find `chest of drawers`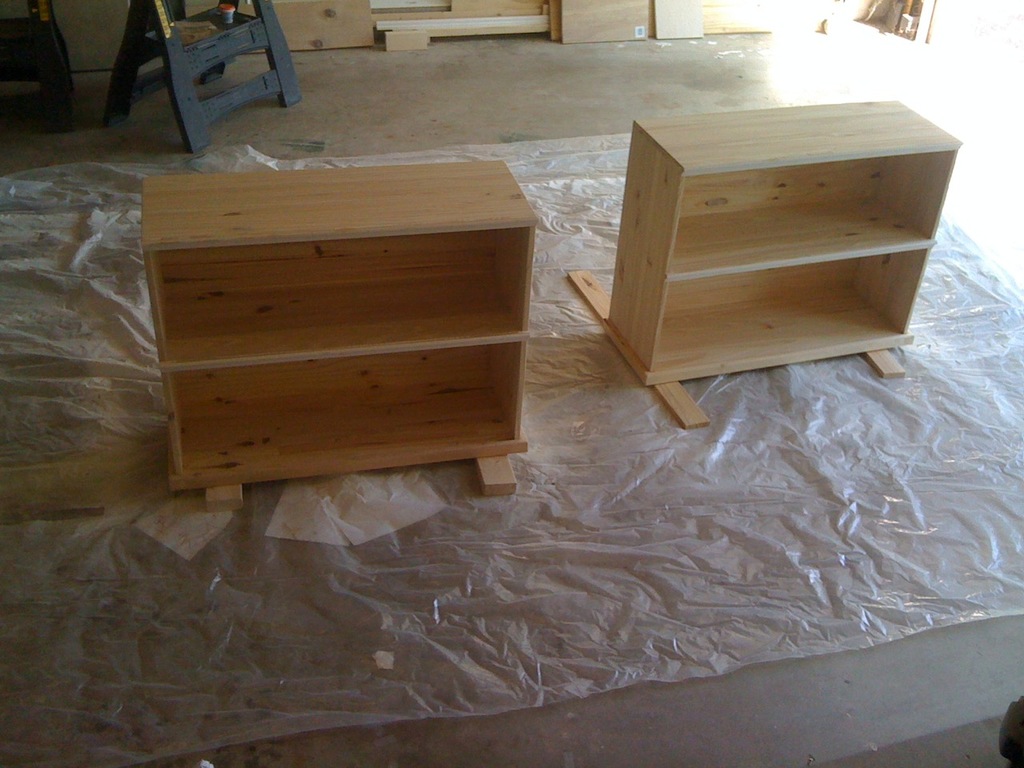
{"left": 605, "top": 98, "right": 963, "bottom": 386}
